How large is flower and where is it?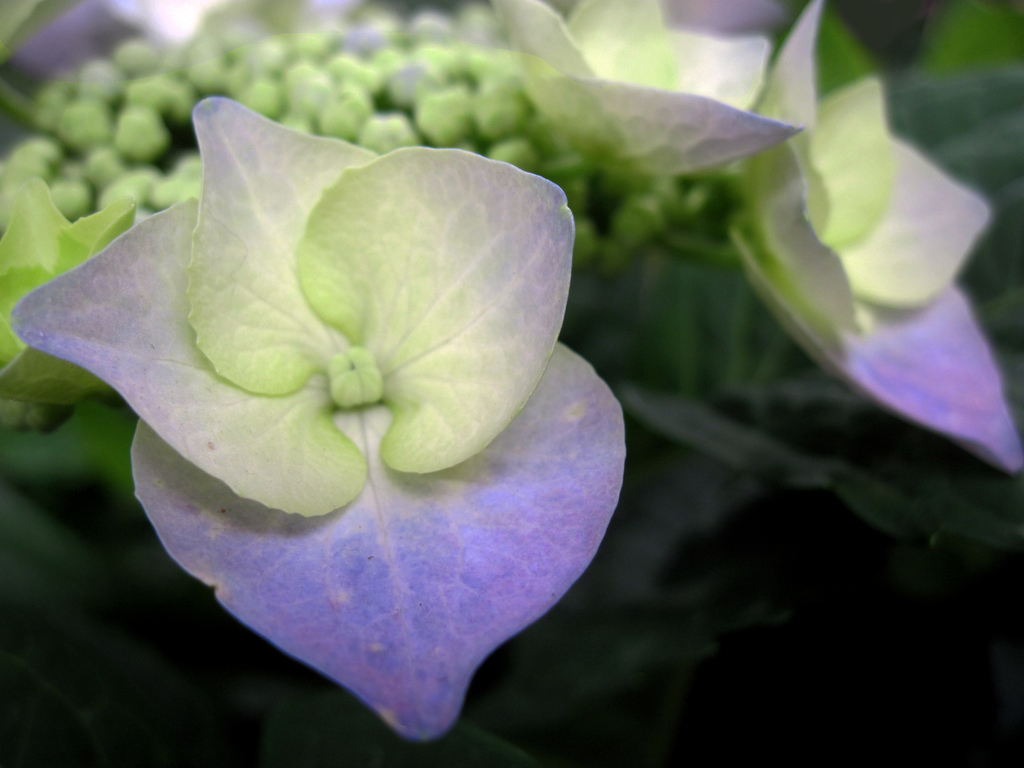
Bounding box: [67, 74, 635, 703].
